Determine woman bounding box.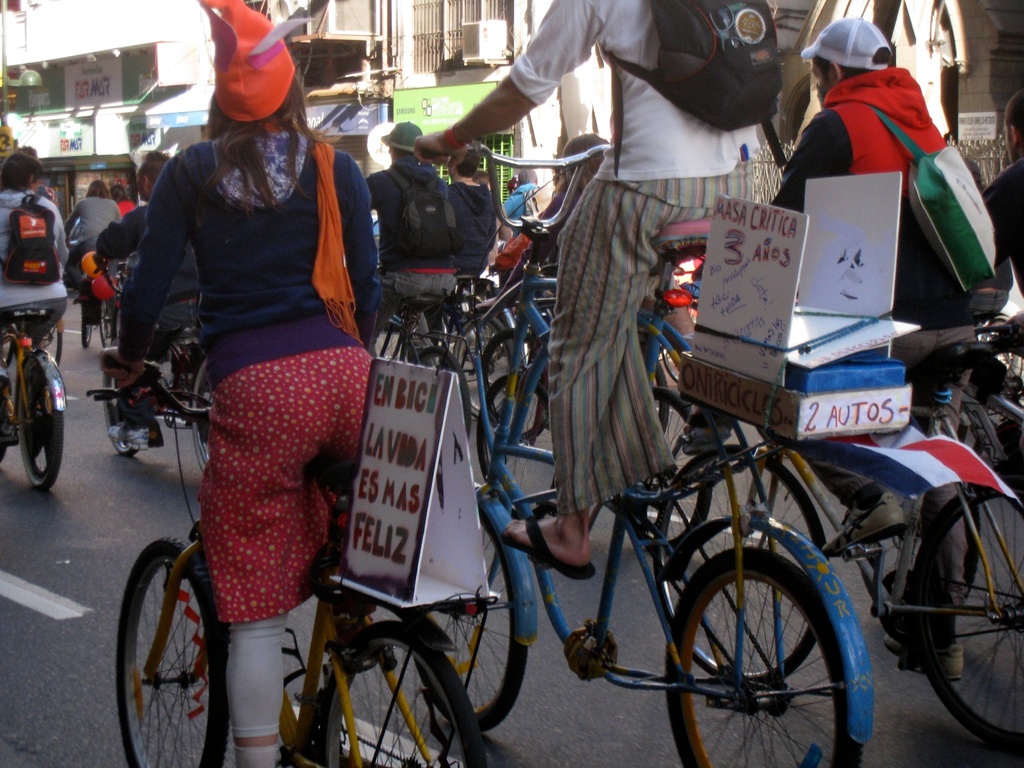
Determined: [104, 22, 394, 748].
